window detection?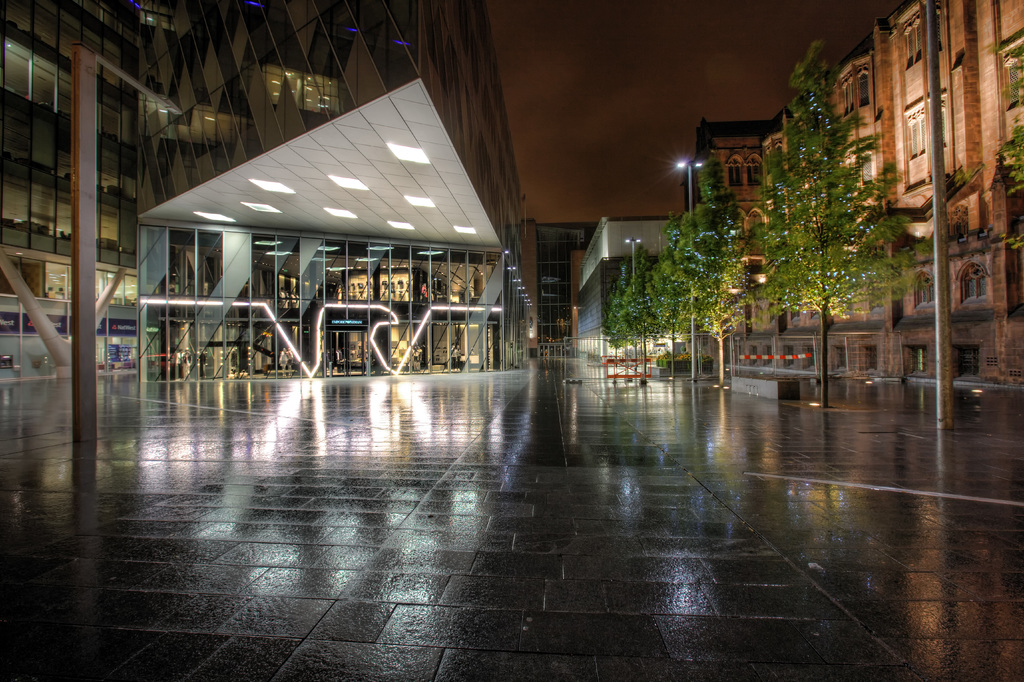
963:264:995:306
